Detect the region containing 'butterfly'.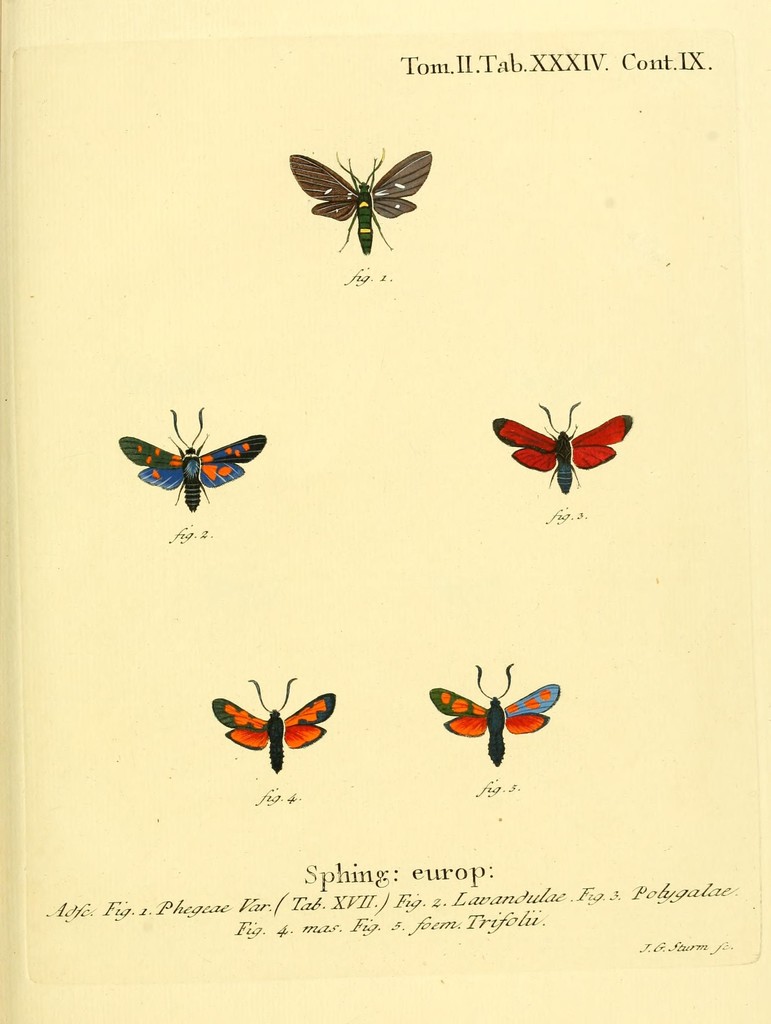
rect(212, 682, 333, 776).
